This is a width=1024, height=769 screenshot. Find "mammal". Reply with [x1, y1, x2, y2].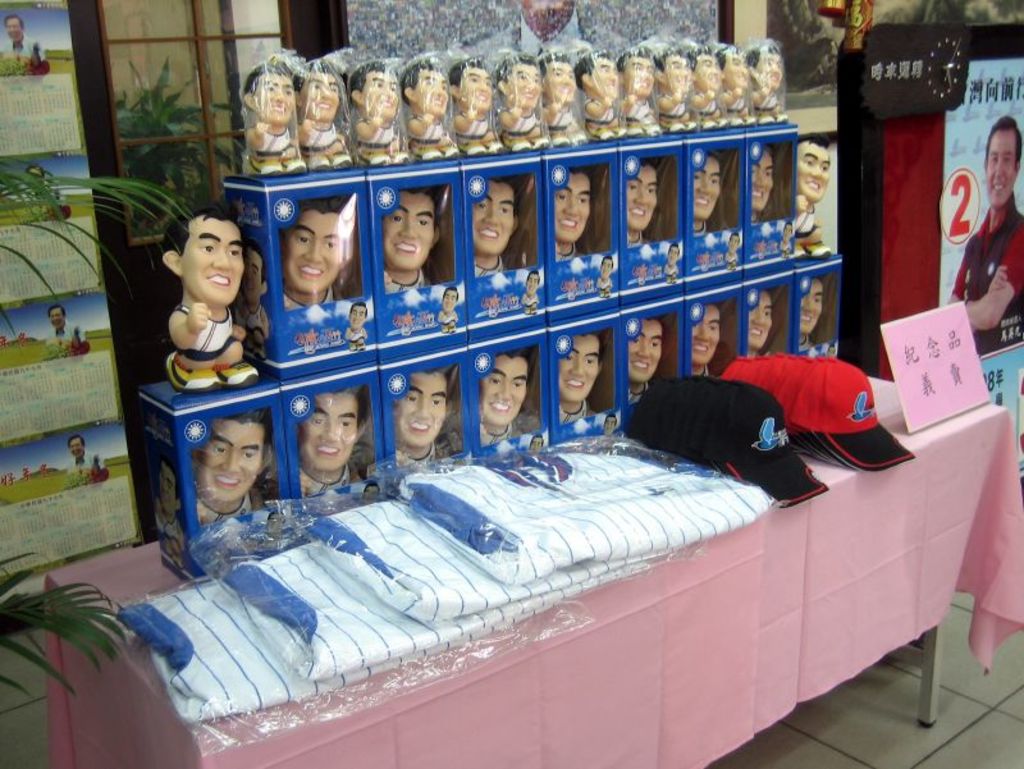
[723, 45, 751, 131].
